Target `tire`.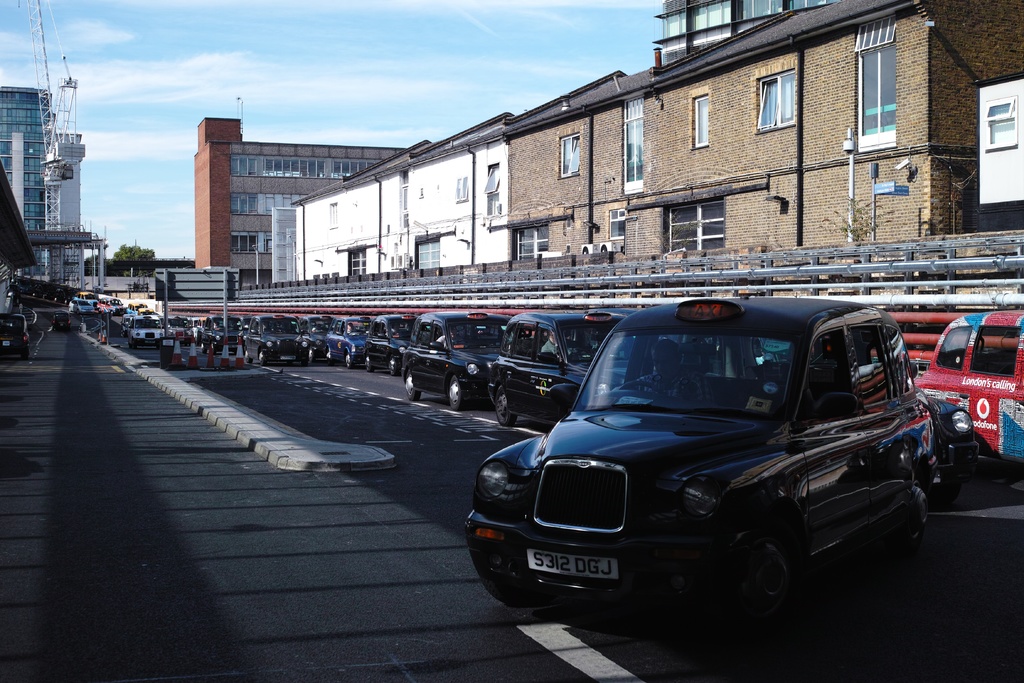
Target region: pyautogui.locateOnScreen(495, 390, 516, 427).
